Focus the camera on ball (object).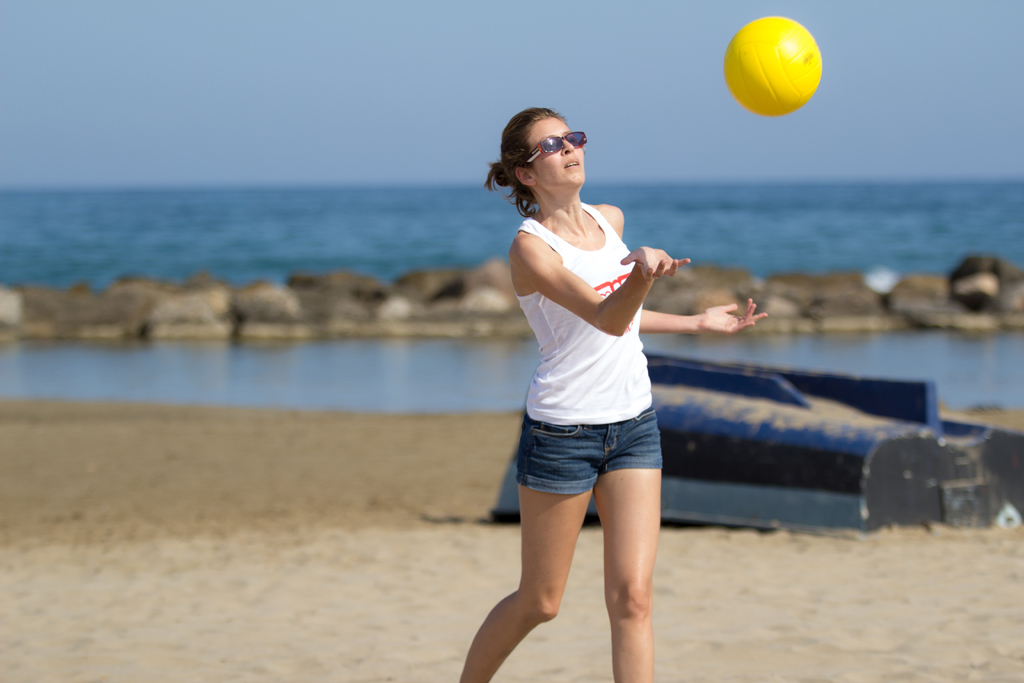
Focus region: [left=721, top=15, right=826, bottom=117].
